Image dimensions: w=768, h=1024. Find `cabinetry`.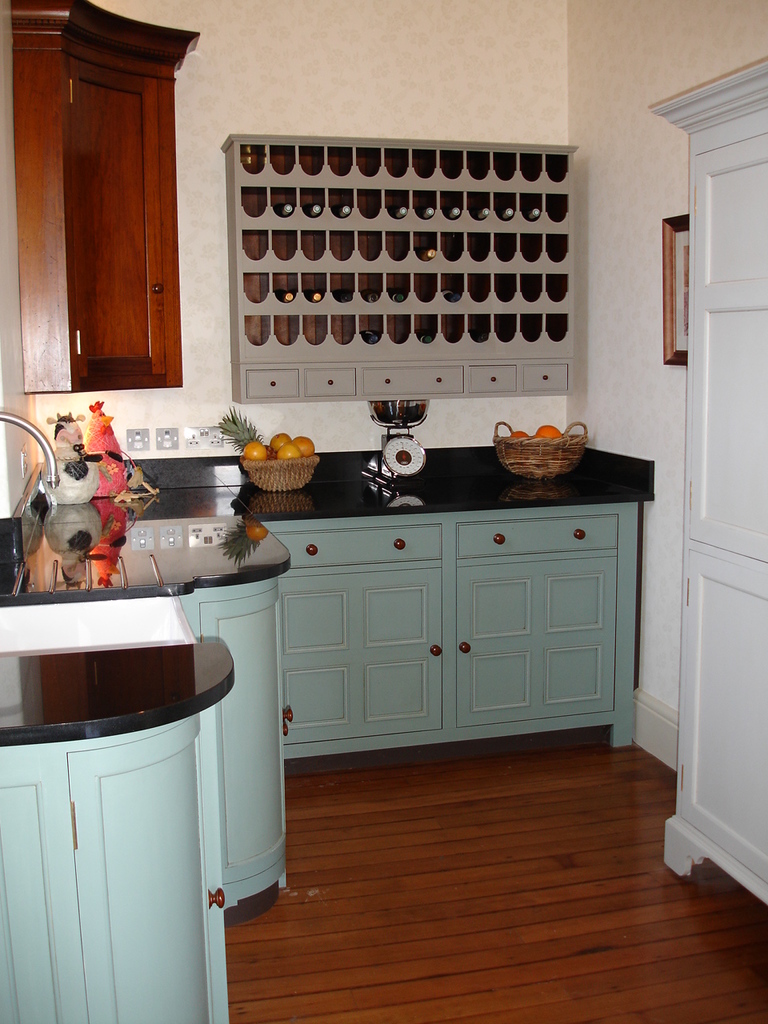
10/0/196/385.
